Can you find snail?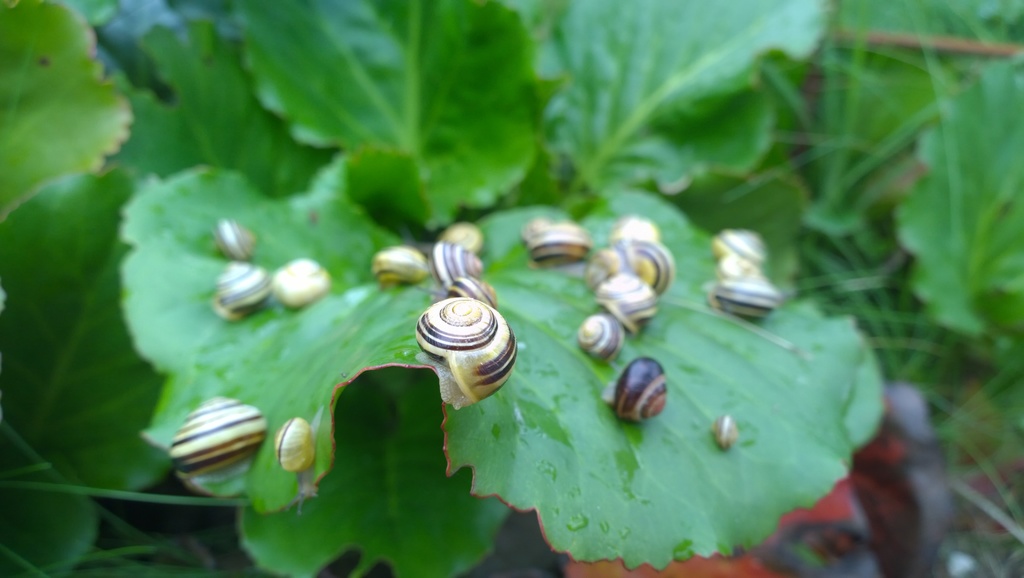
Yes, bounding box: 271 415 320 513.
